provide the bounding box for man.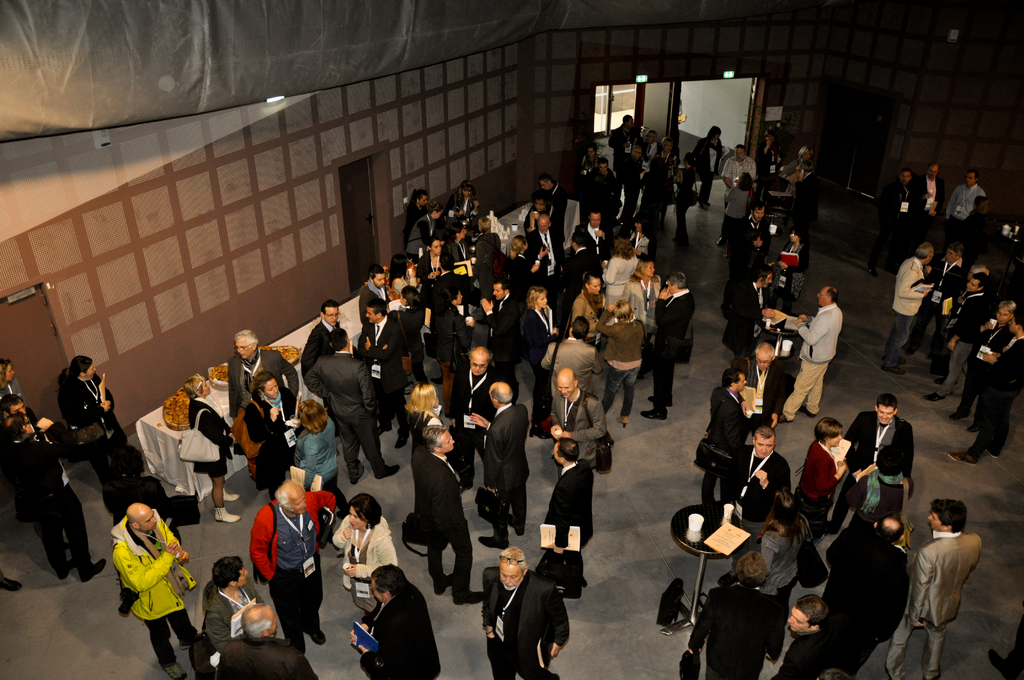
<bbox>303, 328, 403, 485</bbox>.
